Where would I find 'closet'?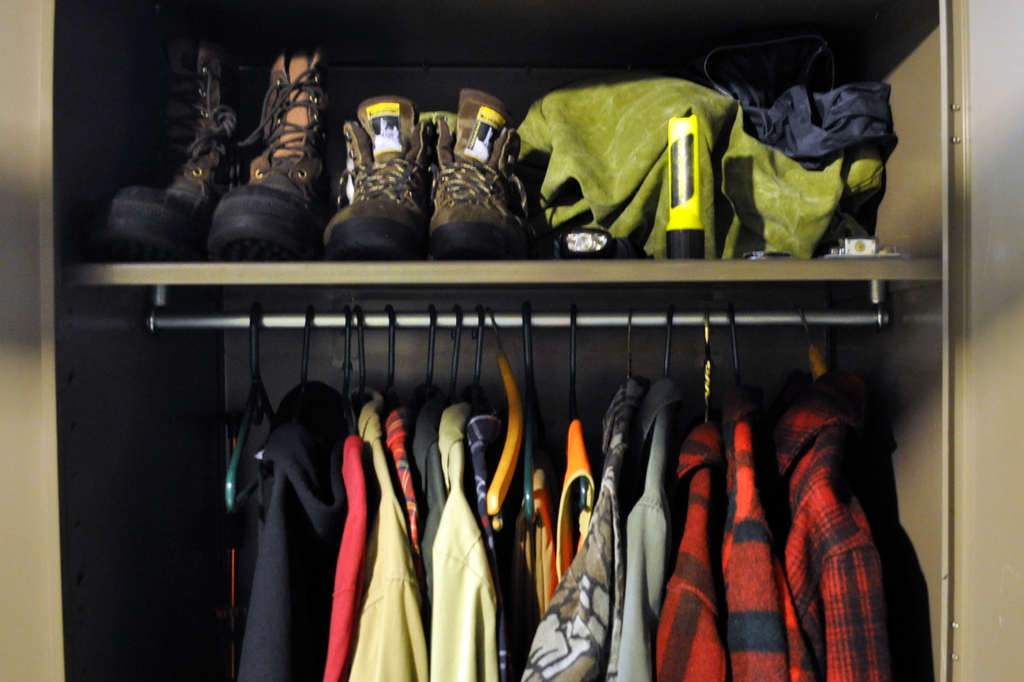
At 147:308:932:677.
